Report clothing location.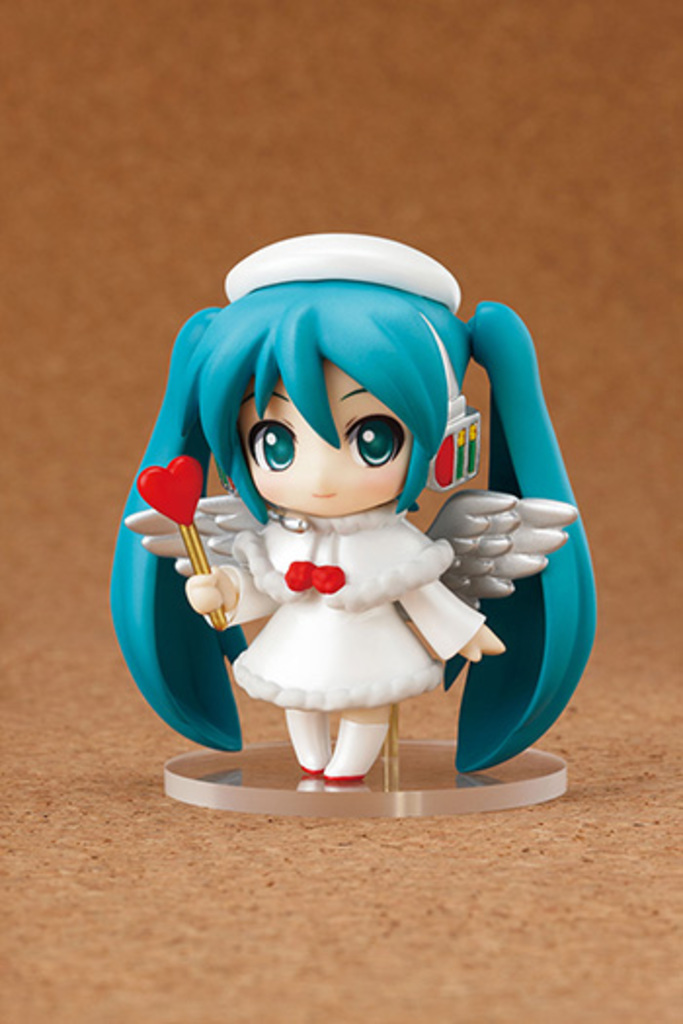
Report: box=[195, 492, 482, 712].
